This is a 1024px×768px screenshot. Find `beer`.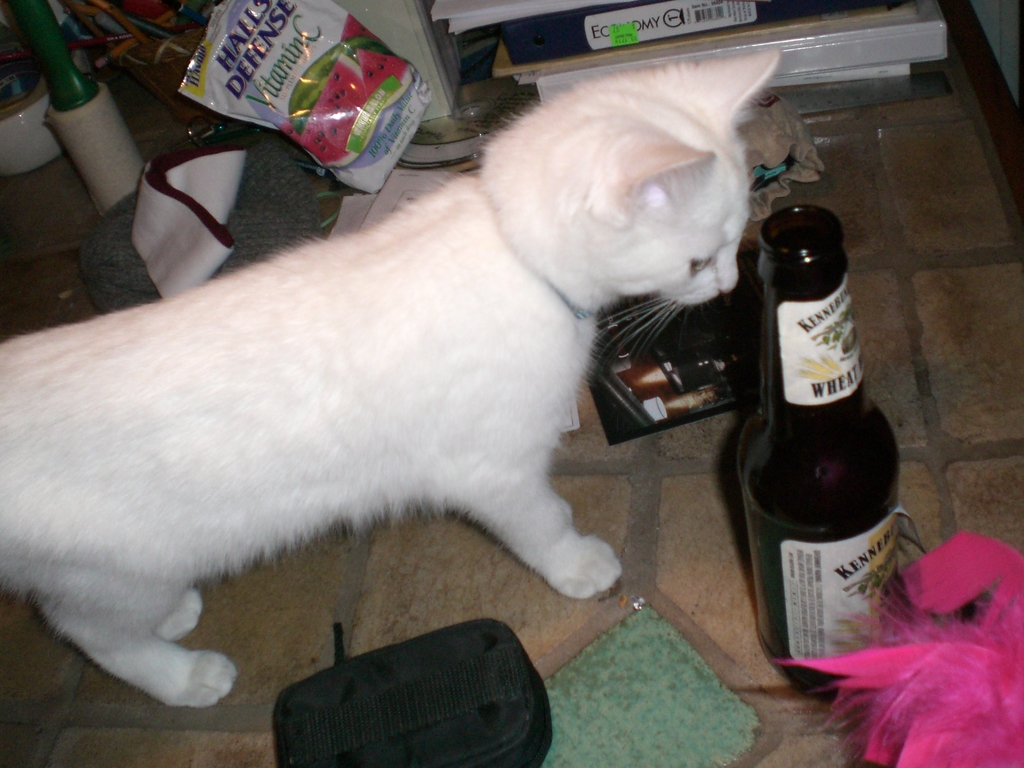
Bounding box: pyautogui.locateOnScreen(724, 199, 921, 709).
